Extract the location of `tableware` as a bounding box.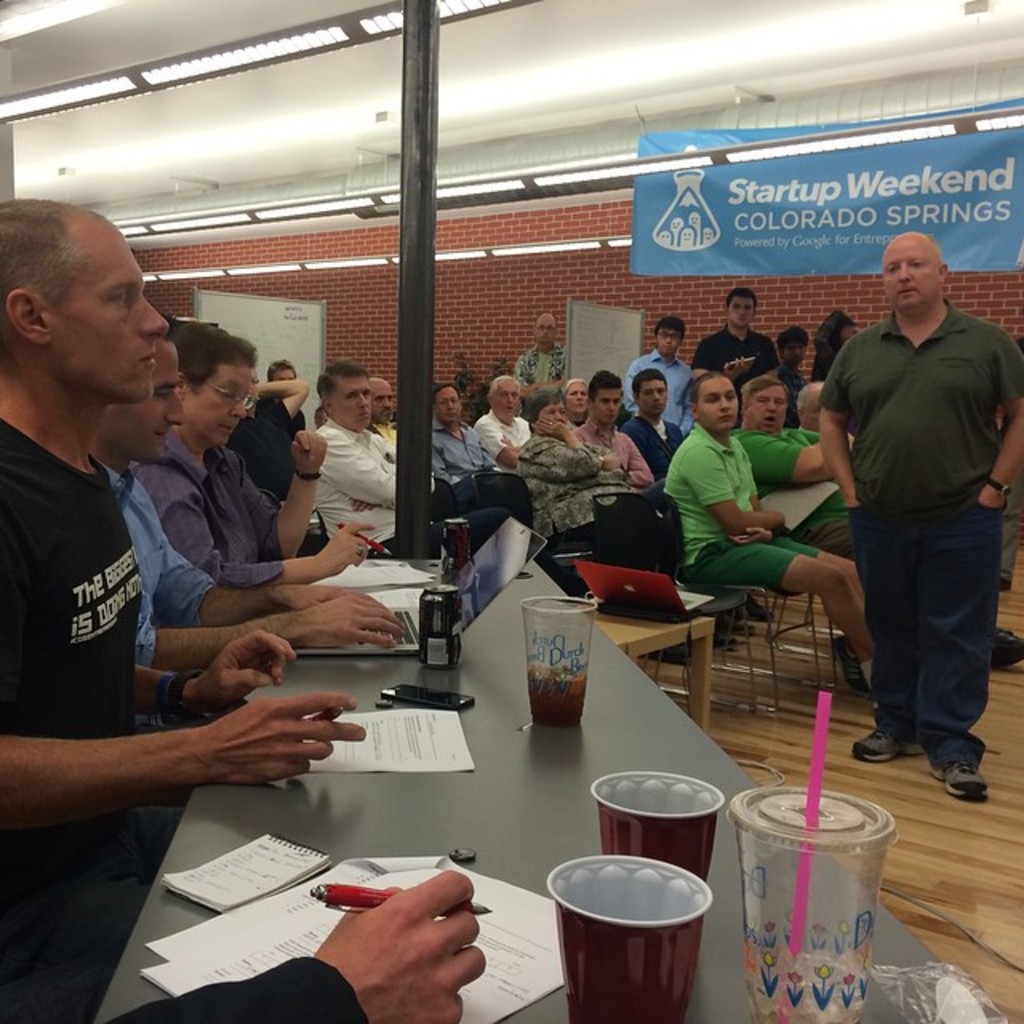
723 776 912 1000.
